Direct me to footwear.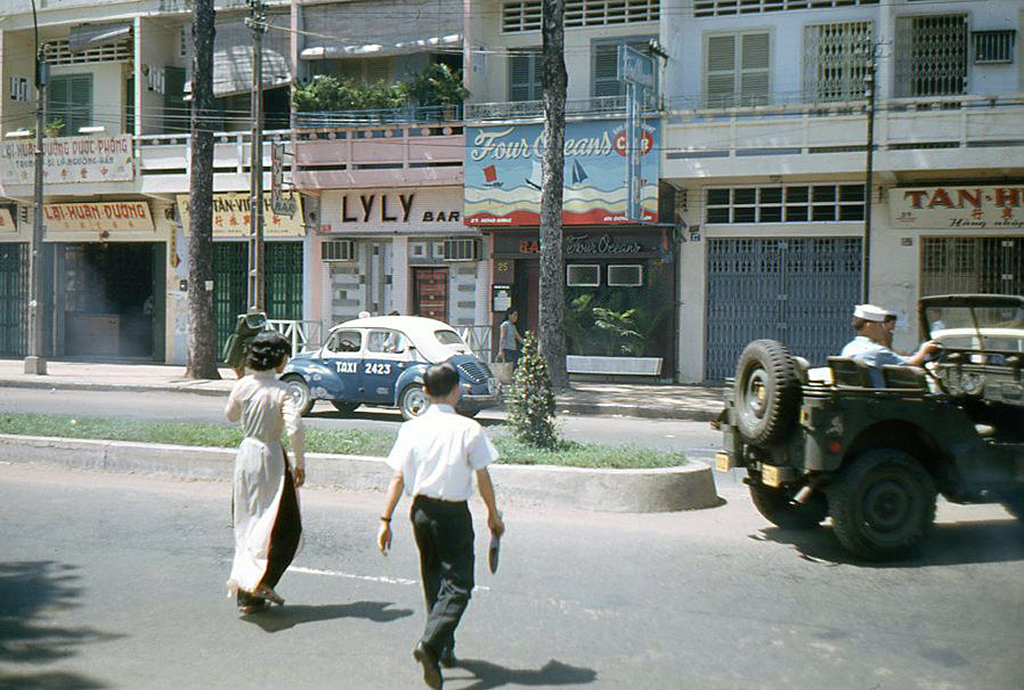
Direction: [412, 641, 443, 689].
